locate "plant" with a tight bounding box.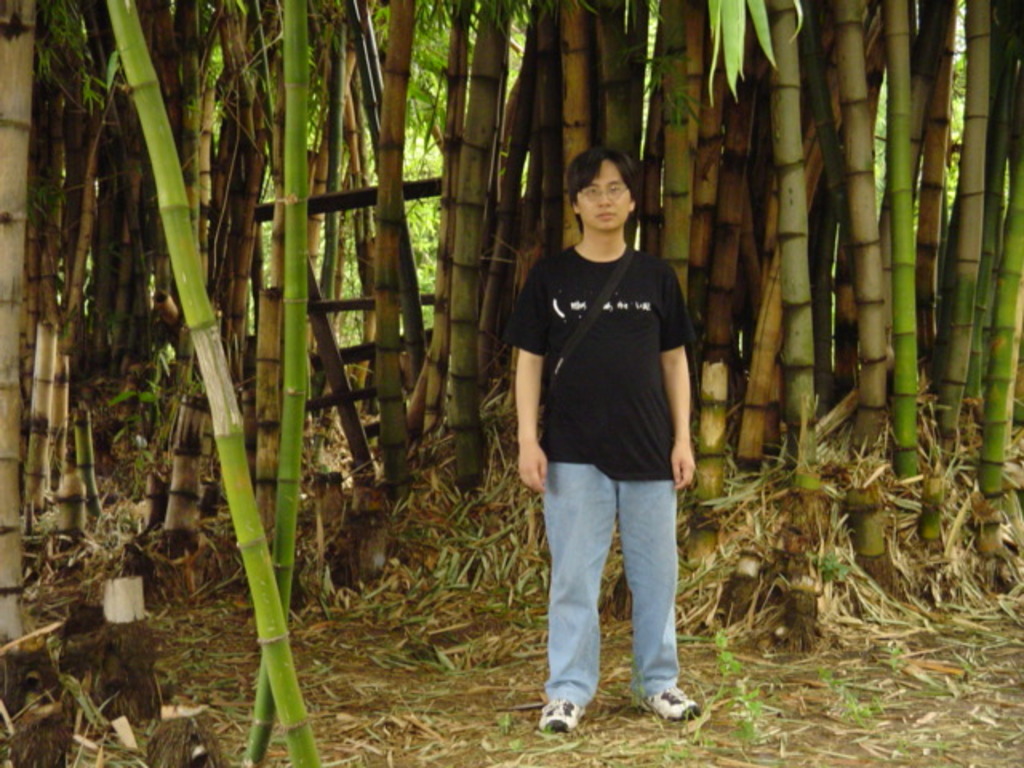
437,406,523,526.
